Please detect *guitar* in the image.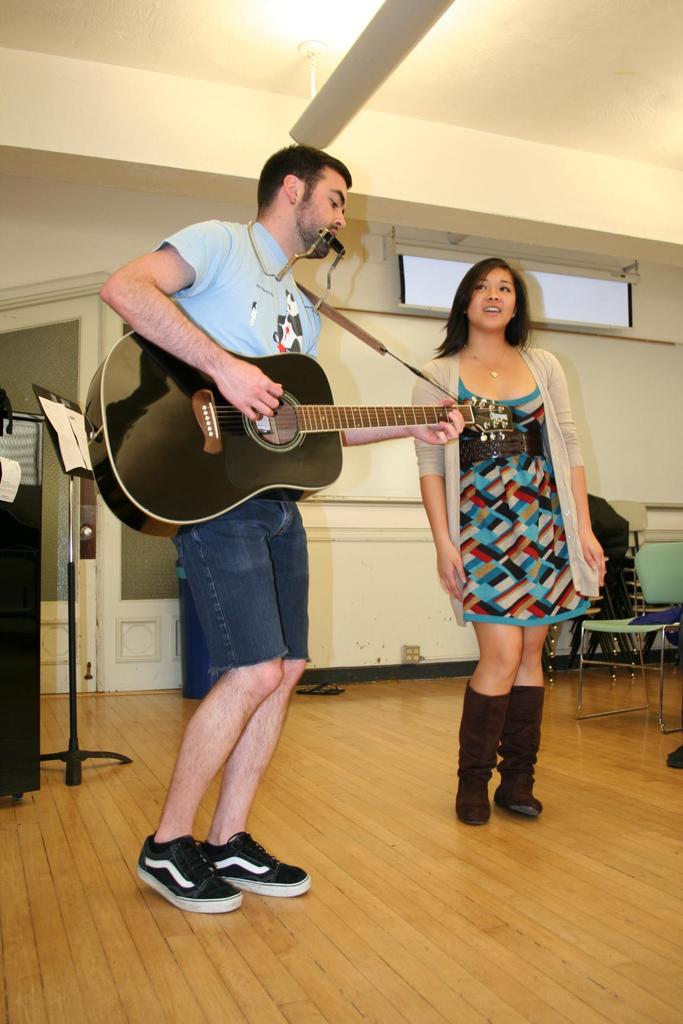
crop(113, 330, 487, 519).
